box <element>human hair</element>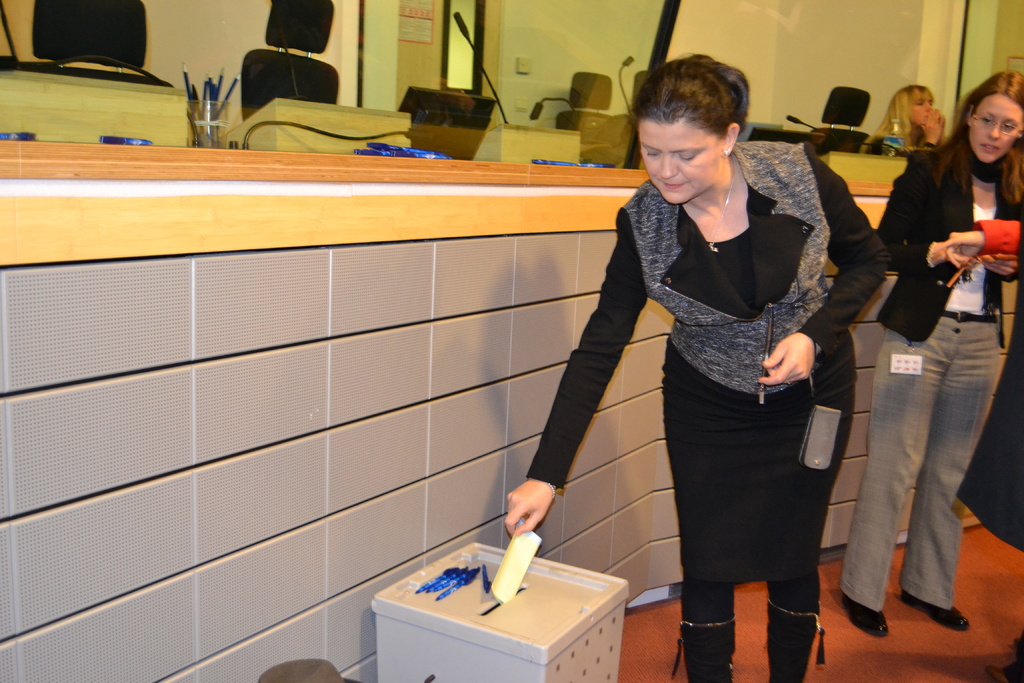
Rect(640, 55, 754, 138)
